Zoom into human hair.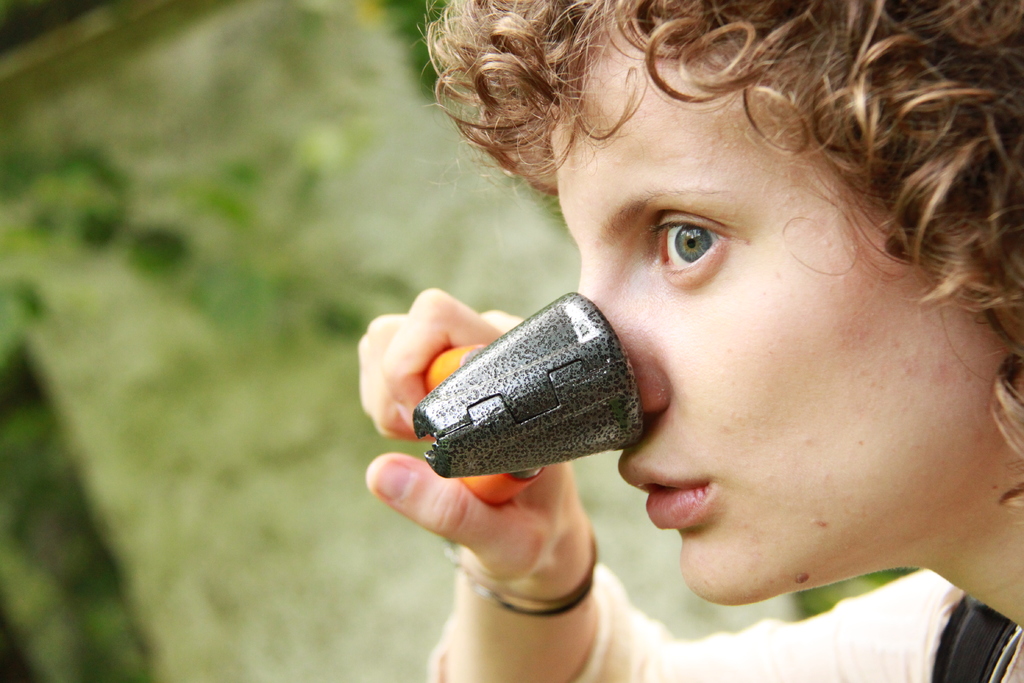
Zoom target: <region>419, 0, 1023, 514</region>.
